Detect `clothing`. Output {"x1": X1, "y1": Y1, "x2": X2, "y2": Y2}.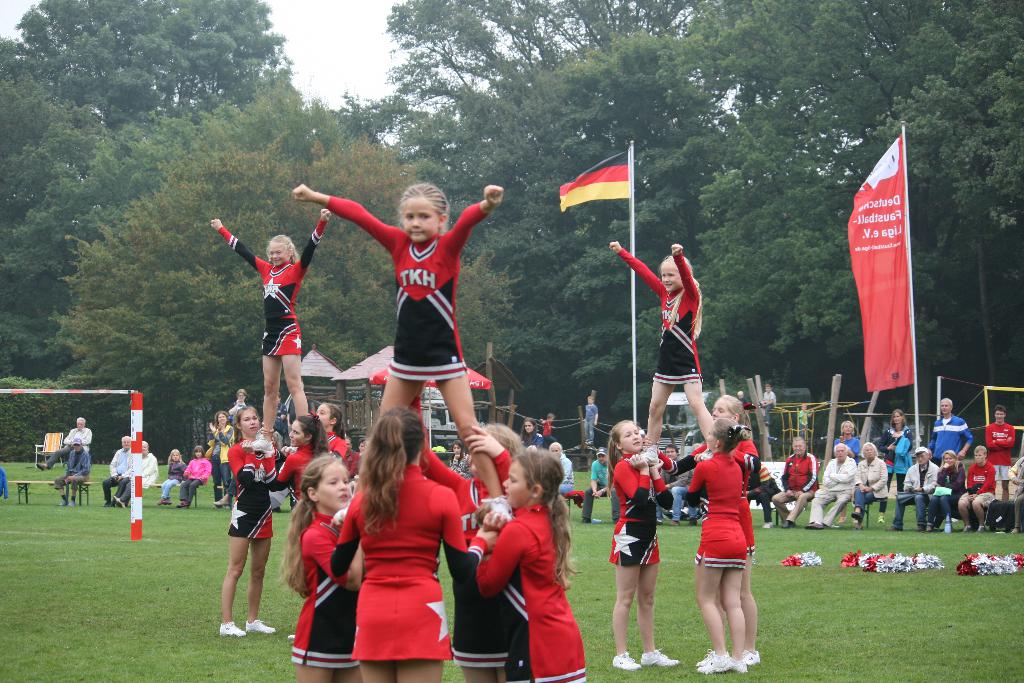
{"x1": 766, "y1": 393, "x2": 776, "y2": 424}.
